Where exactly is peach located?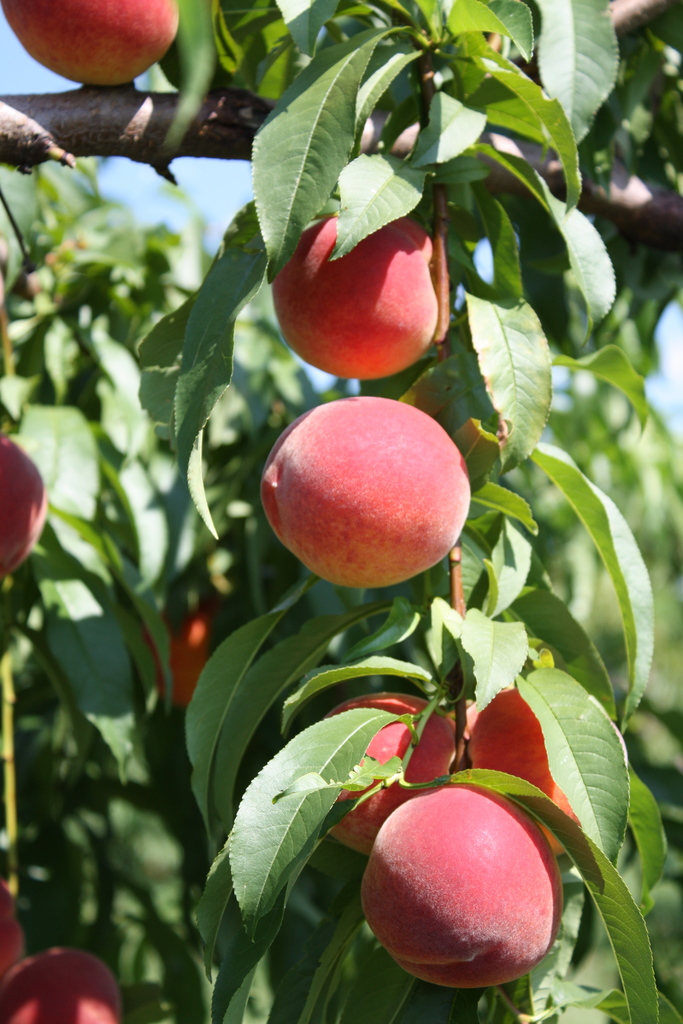
Its bounding box is 466/683/581/849.
